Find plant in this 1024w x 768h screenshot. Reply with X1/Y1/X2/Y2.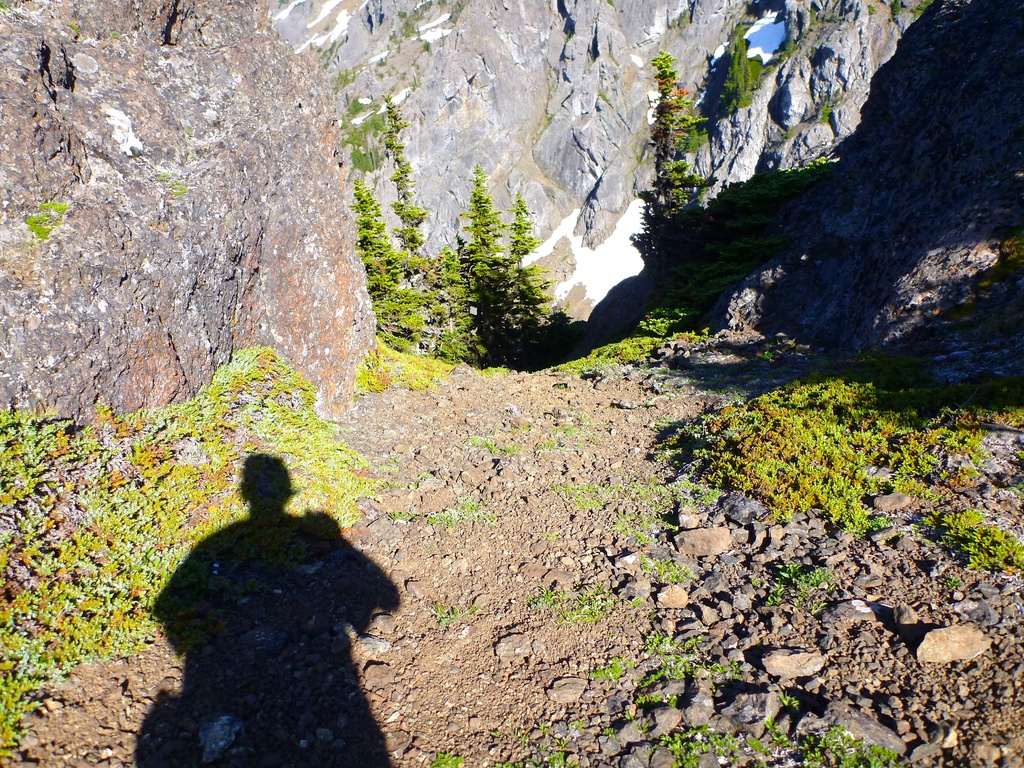
624/477/666/500.
